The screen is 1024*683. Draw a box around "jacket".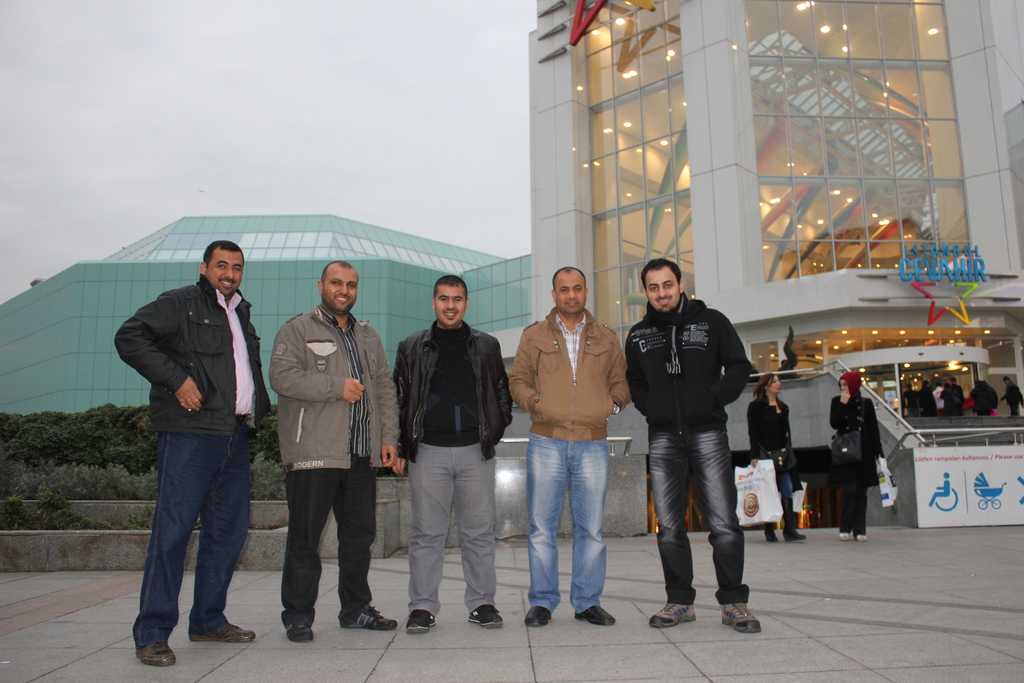
l=511, t=293, r=640, b=479.
